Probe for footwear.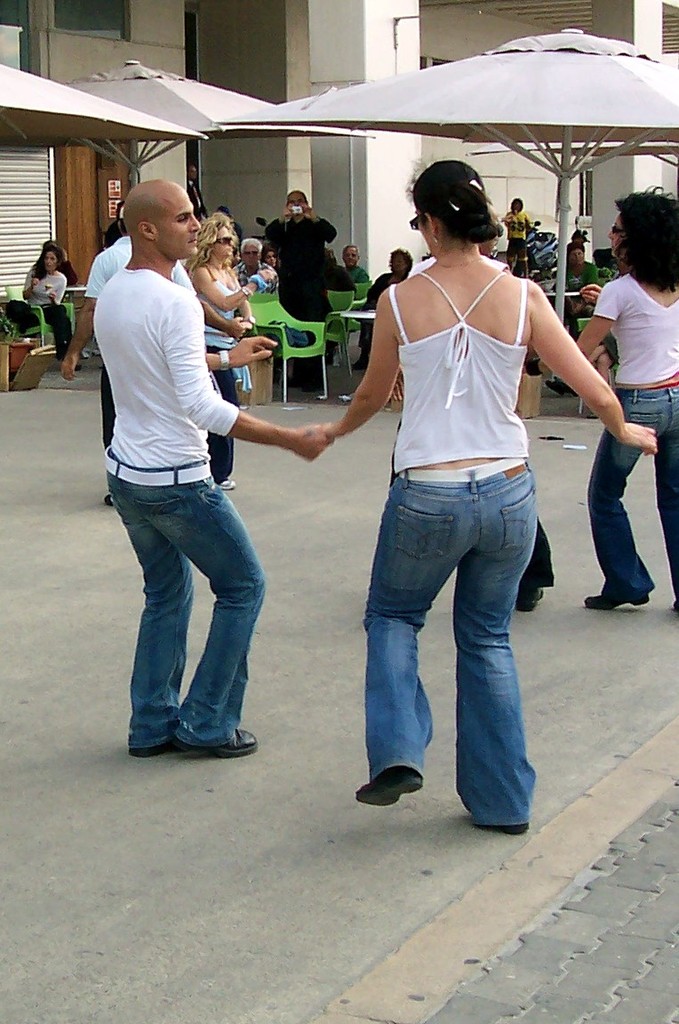
Probe result: BBox(482, 816, 528, 836).
